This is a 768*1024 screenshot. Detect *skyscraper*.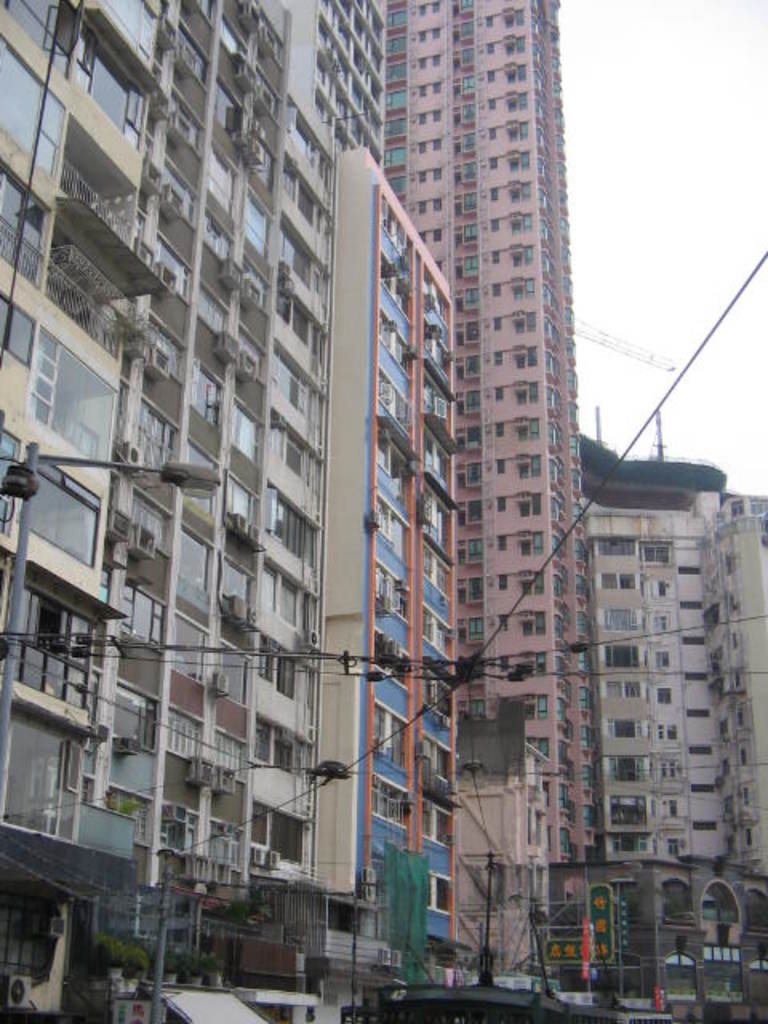
<region>318, 0, 629, 930</region>.
